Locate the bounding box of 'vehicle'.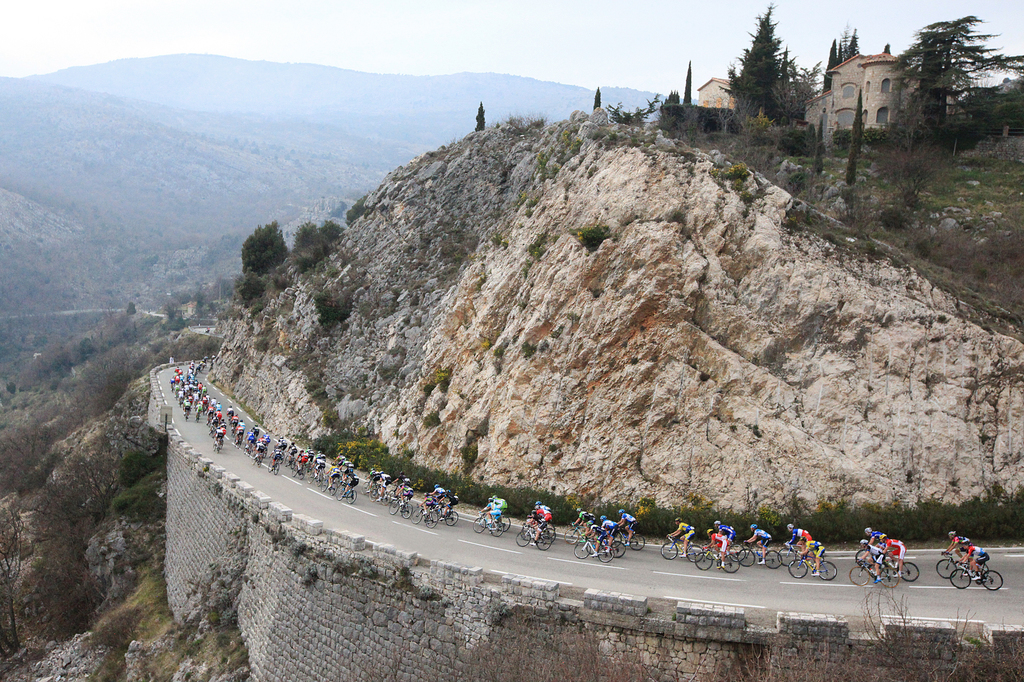
Bounding box: {"left": 333, "top": 482, "right": 358, "bottom": 504}.
